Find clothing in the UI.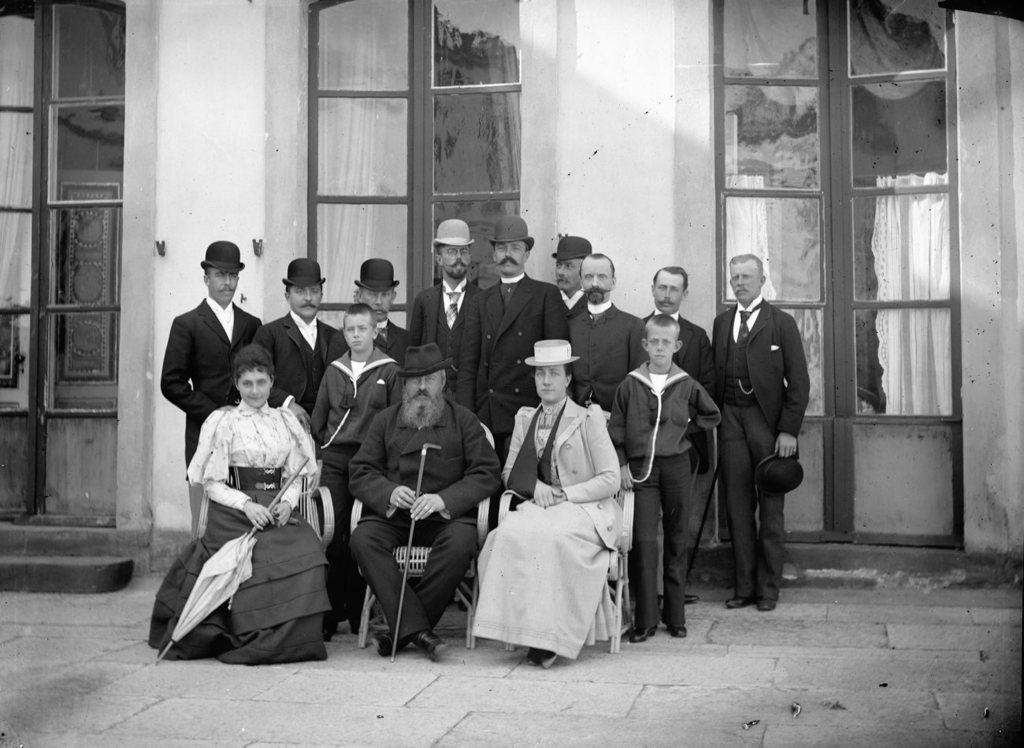
UI element at Rect(636, 307, 718, 560).
